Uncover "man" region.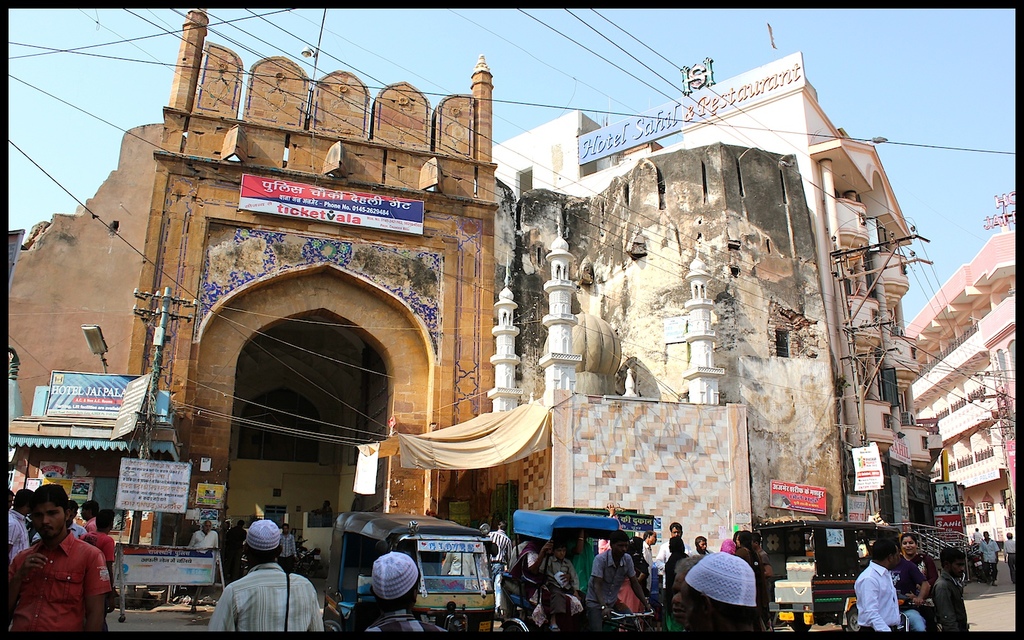
Uncovered: [0,483,114,639].
